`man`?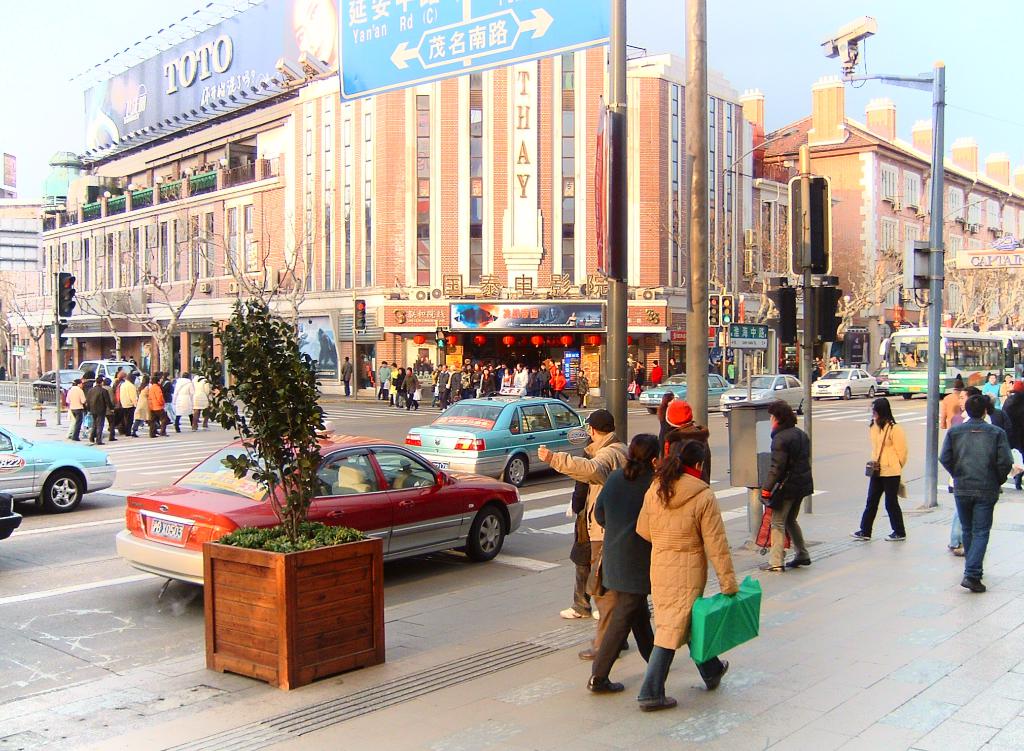
bbox=[649, 359, 662, 386]
